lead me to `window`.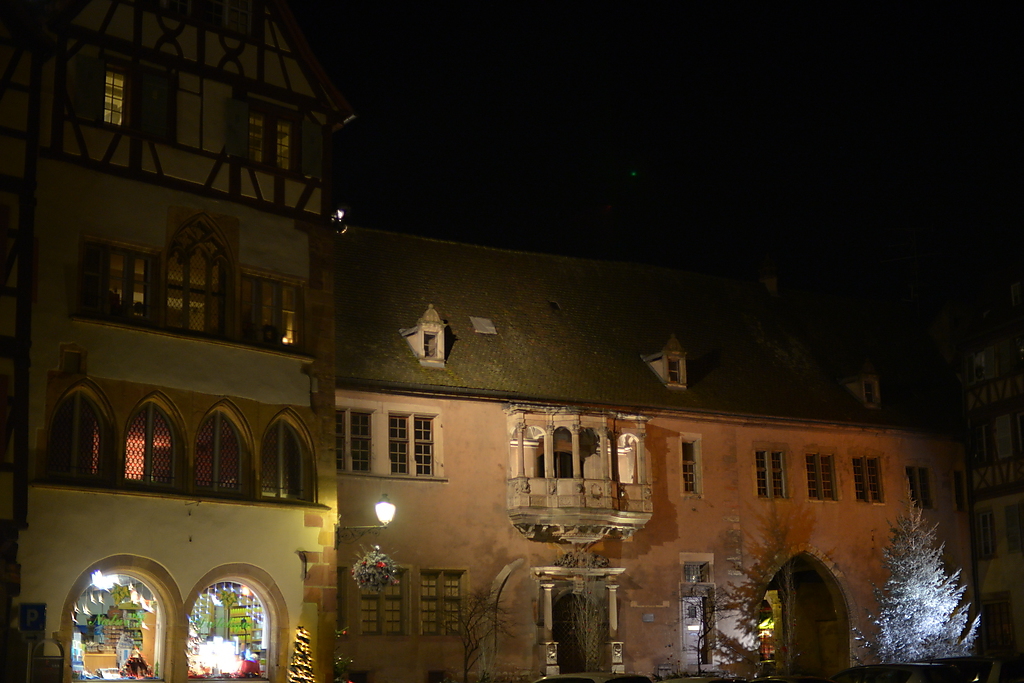
Lead to [x1=759, y1=446, x2=785, y2=502].
